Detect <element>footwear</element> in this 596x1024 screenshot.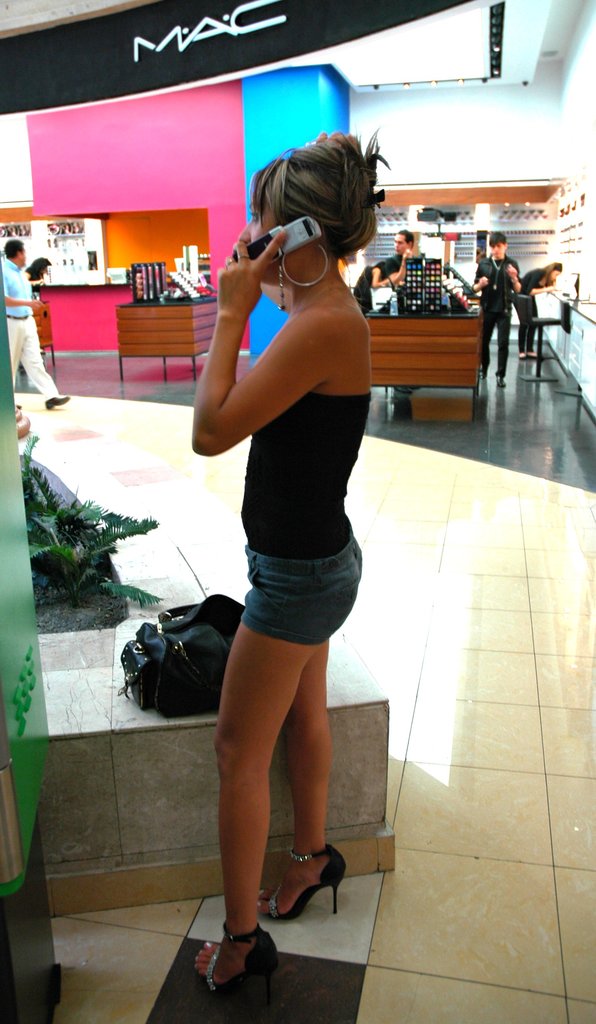
Detection: [260,841,346,920].
